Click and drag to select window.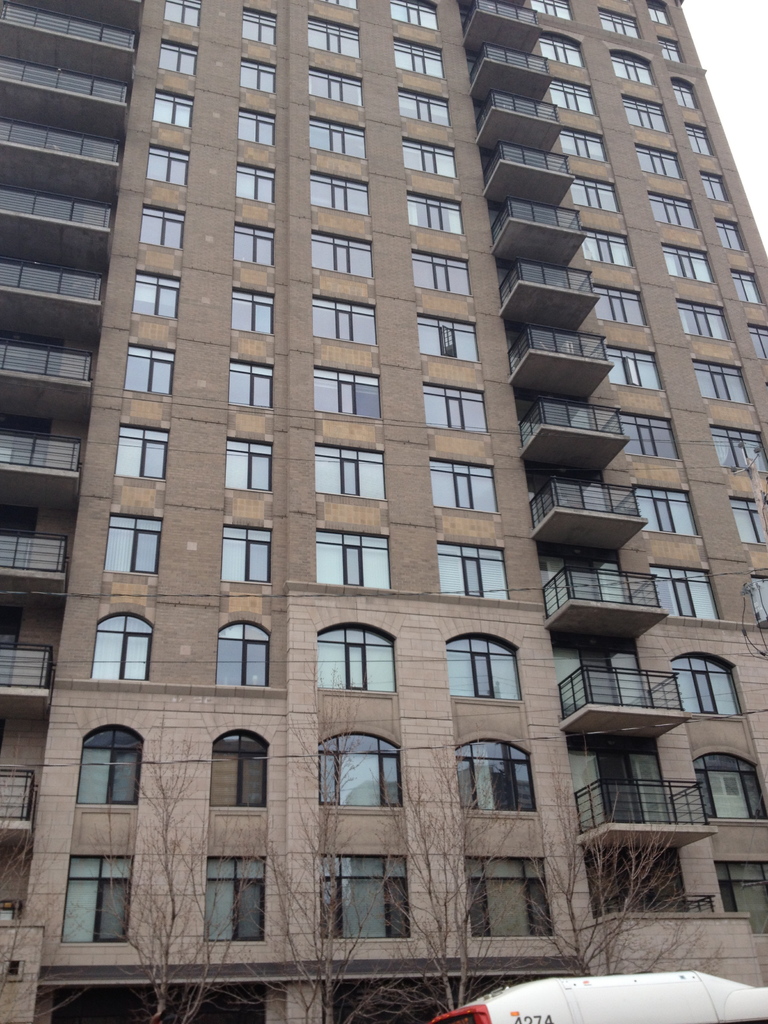
Selection: (648,0,668,25).
